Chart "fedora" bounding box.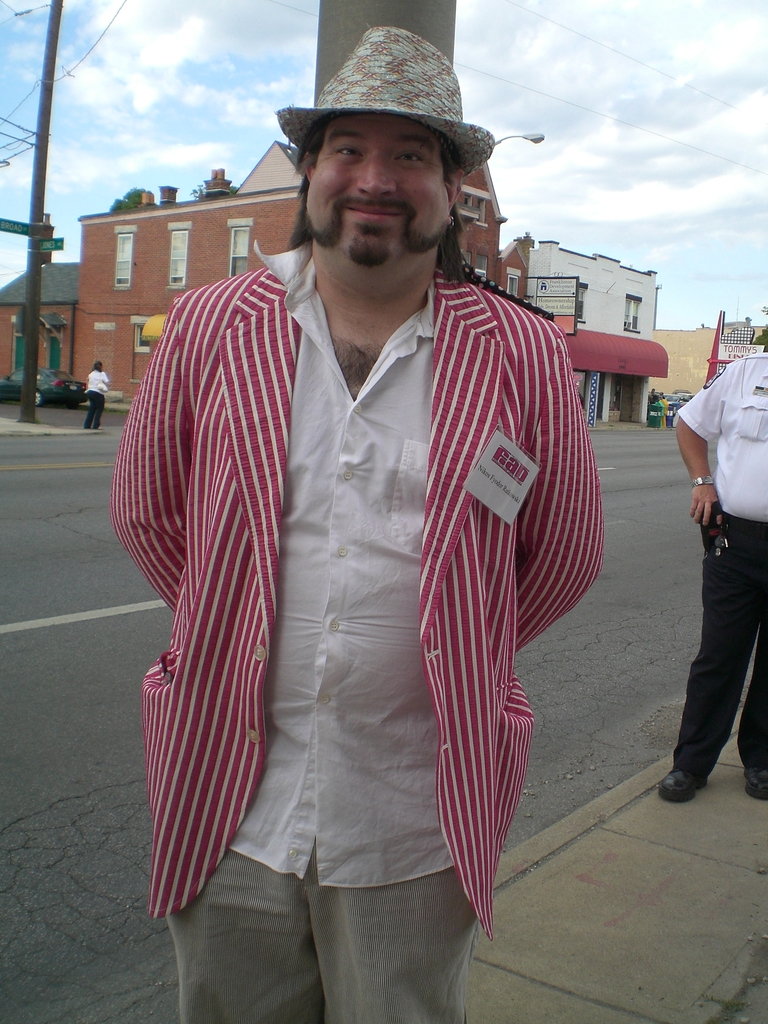
Charted: [275, 29, 492, 172].
